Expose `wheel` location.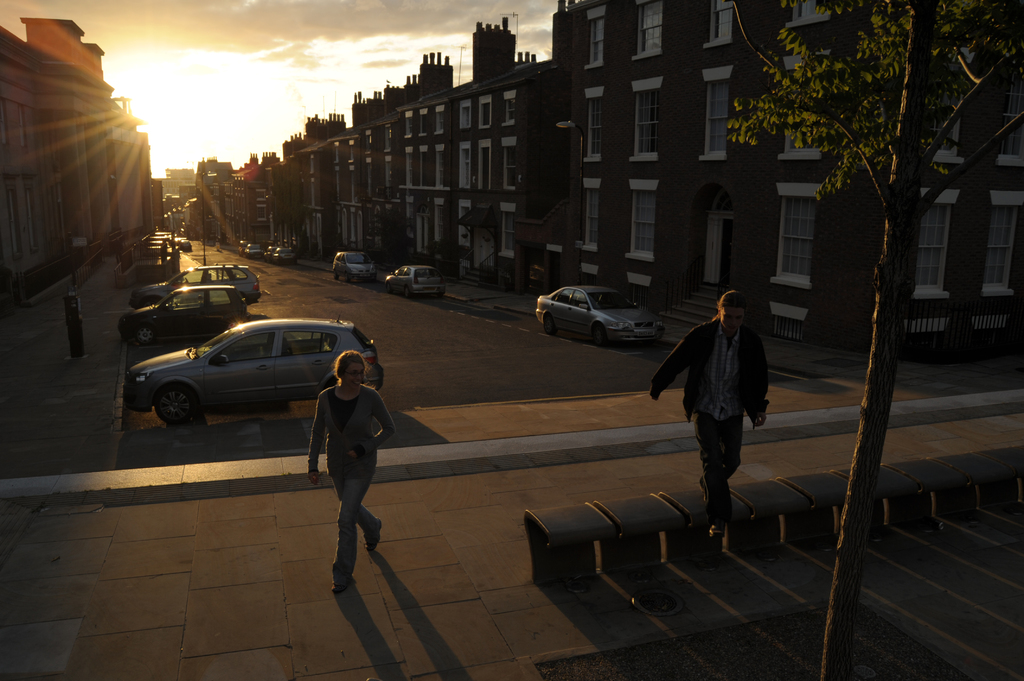
Exposed at x1=385, y1=281, x2=392, y2=292.
